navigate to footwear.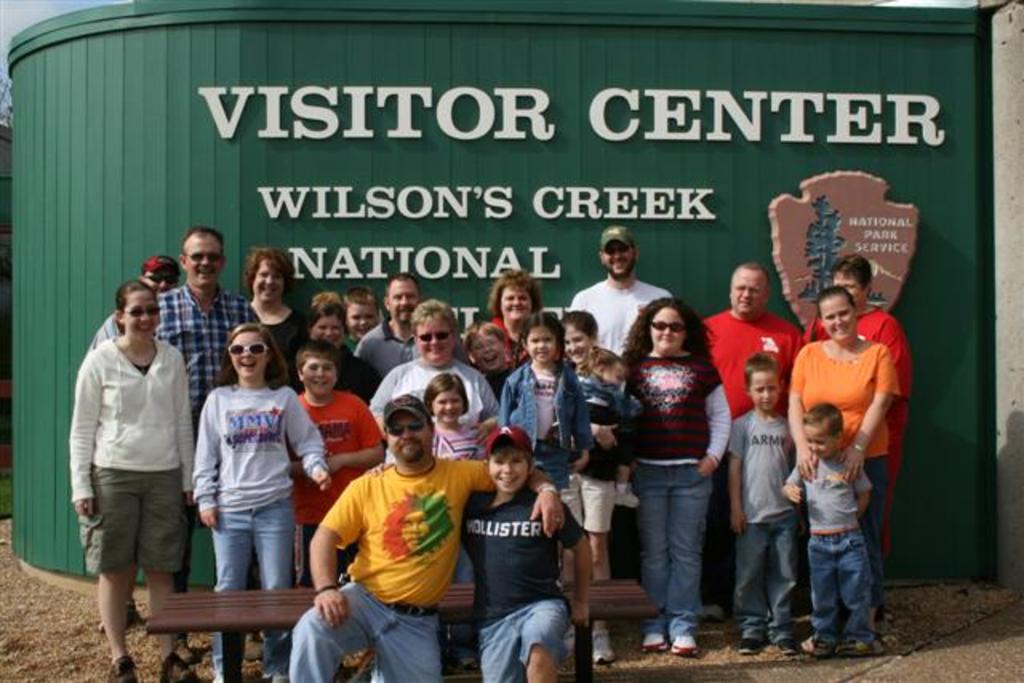
Navigation target: box=[670, 632, 702, 662].
